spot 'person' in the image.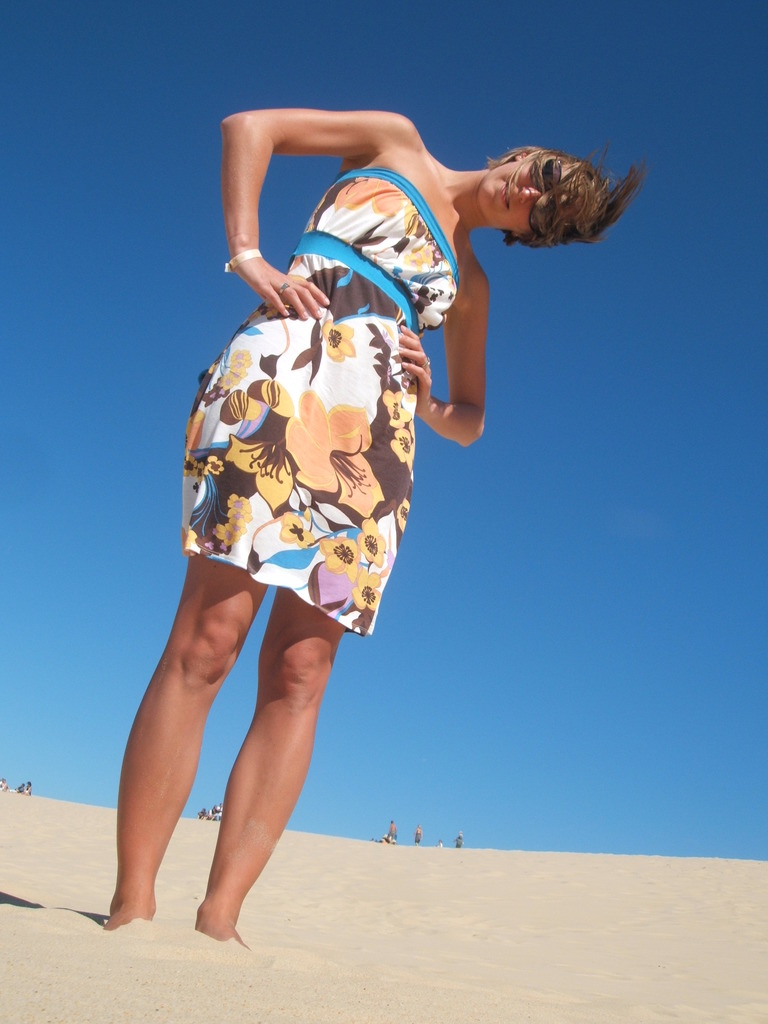
'person' found at l=385, t=821, r=397, b=844.
